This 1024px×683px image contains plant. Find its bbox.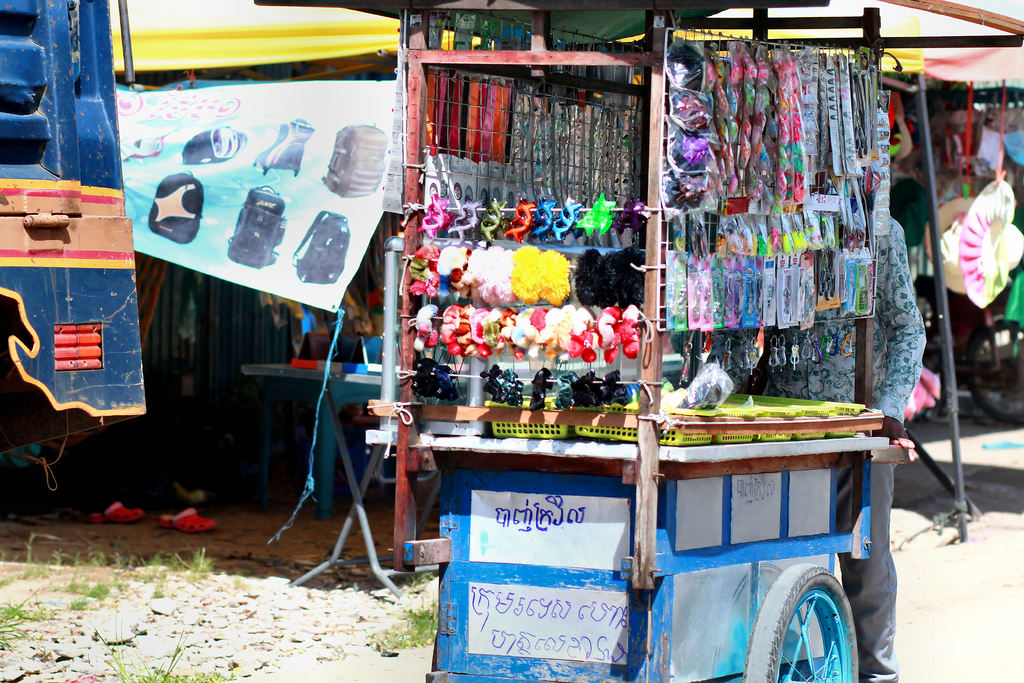
crop(86, 609, 236, 682).
